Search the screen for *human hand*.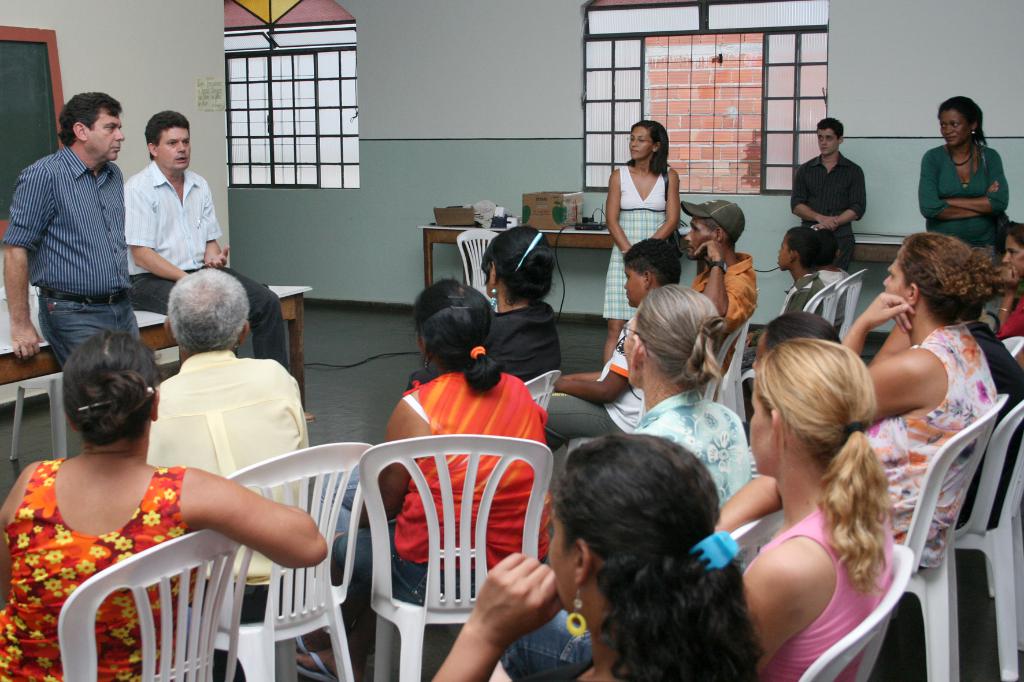
Found at [x1=986, y1=181, x2=1001, y2=194].
